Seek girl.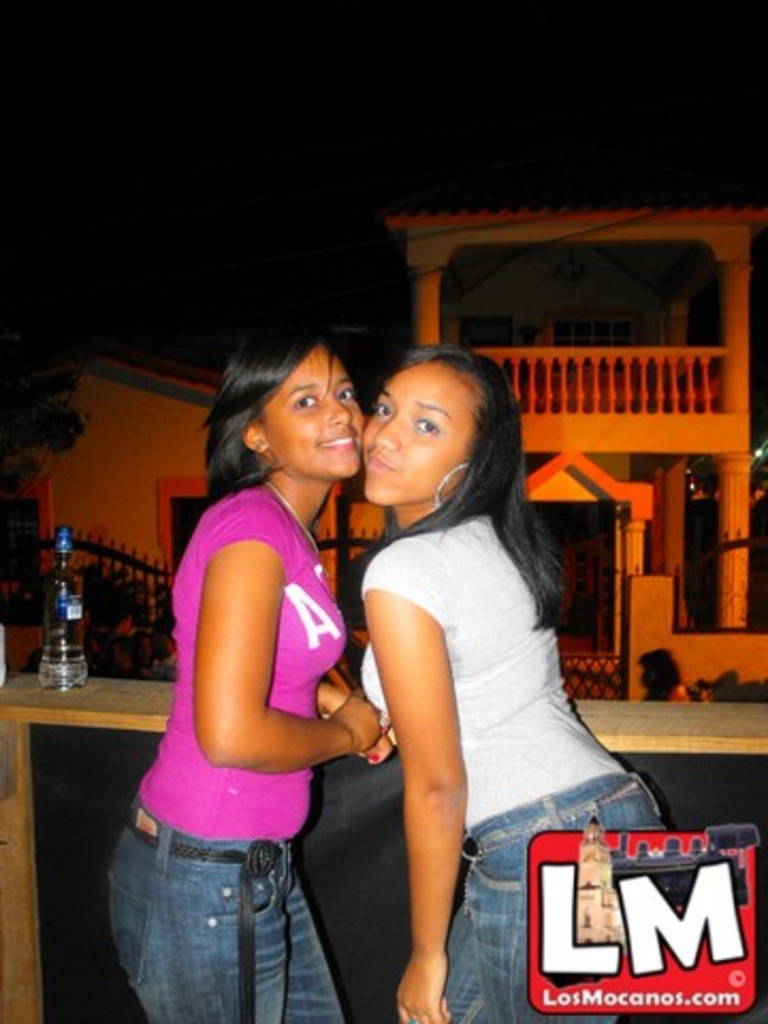
(left=107, top=331, right=390, bottom=1022).
